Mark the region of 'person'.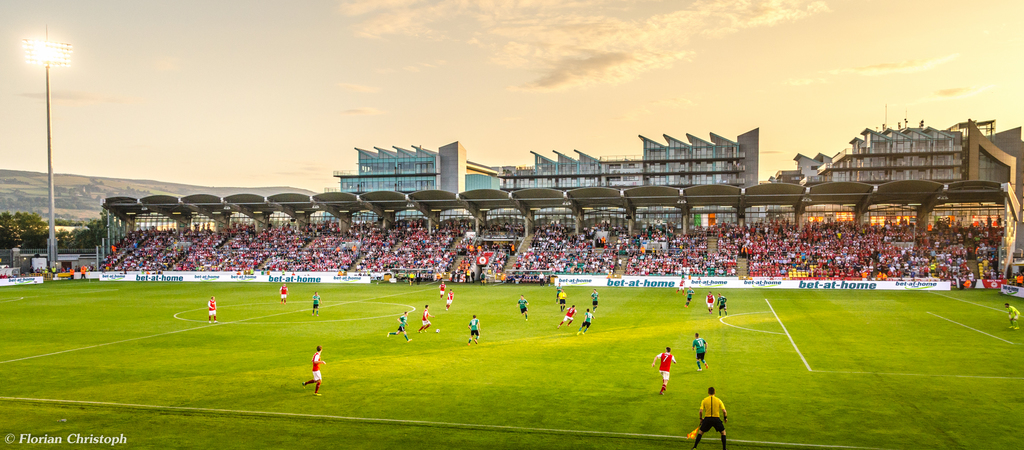
Region: {"left": 719, "top": 293, "right": 731, "bottom": 314}.
